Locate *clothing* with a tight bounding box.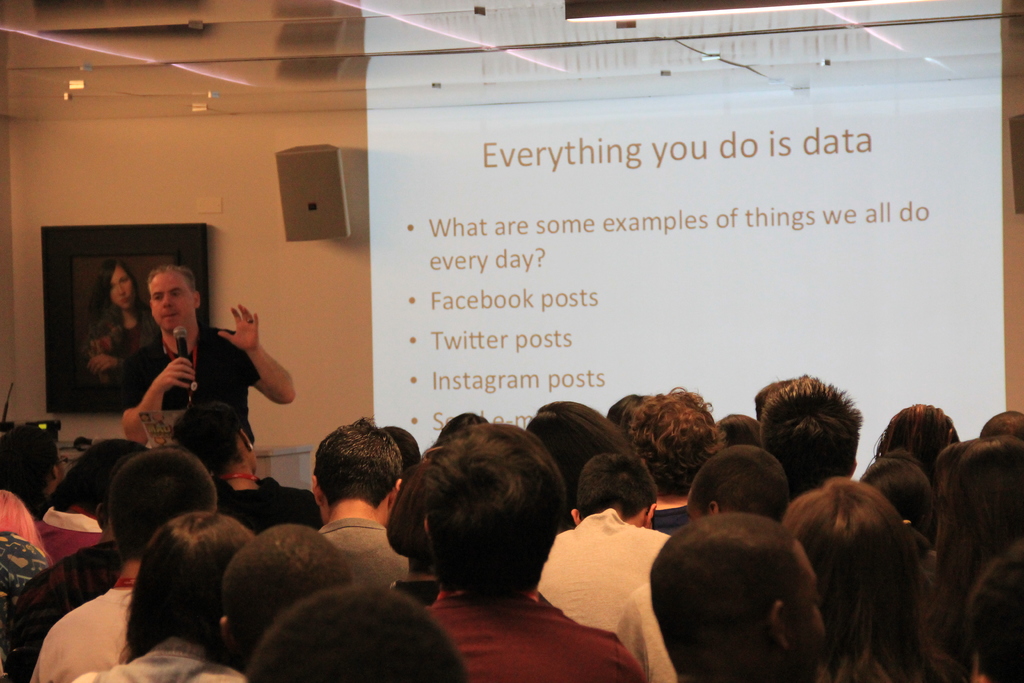
select_region(612, 563, 692, 682).
